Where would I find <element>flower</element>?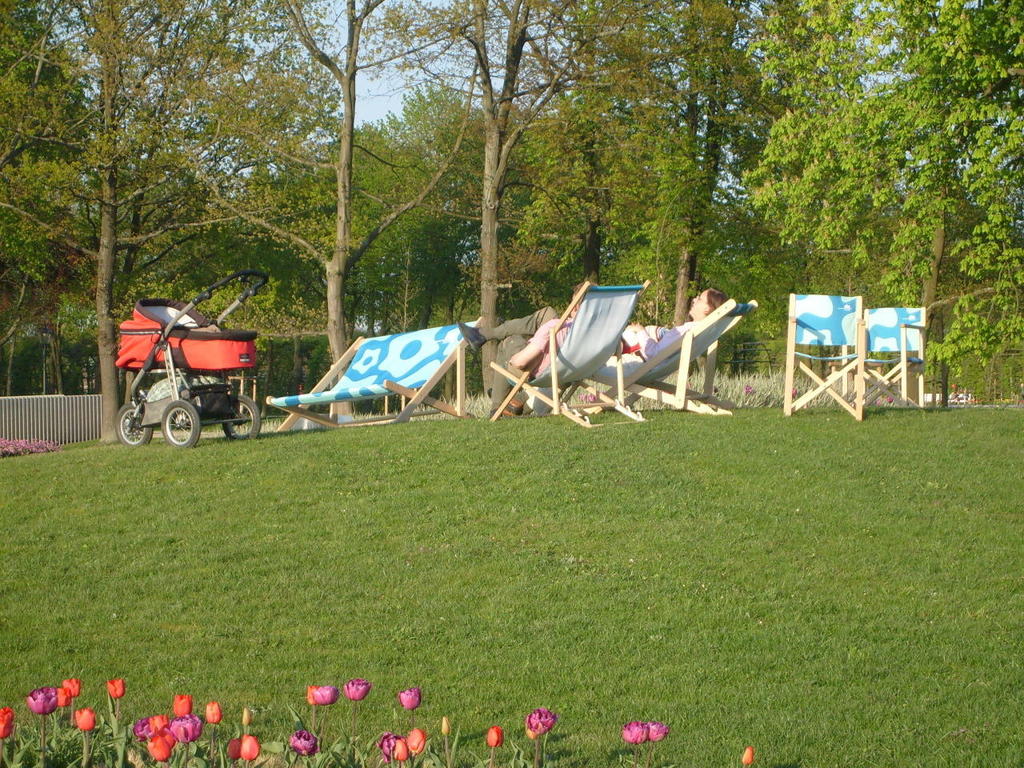
At bbox=[149, 714, 166, 730].
